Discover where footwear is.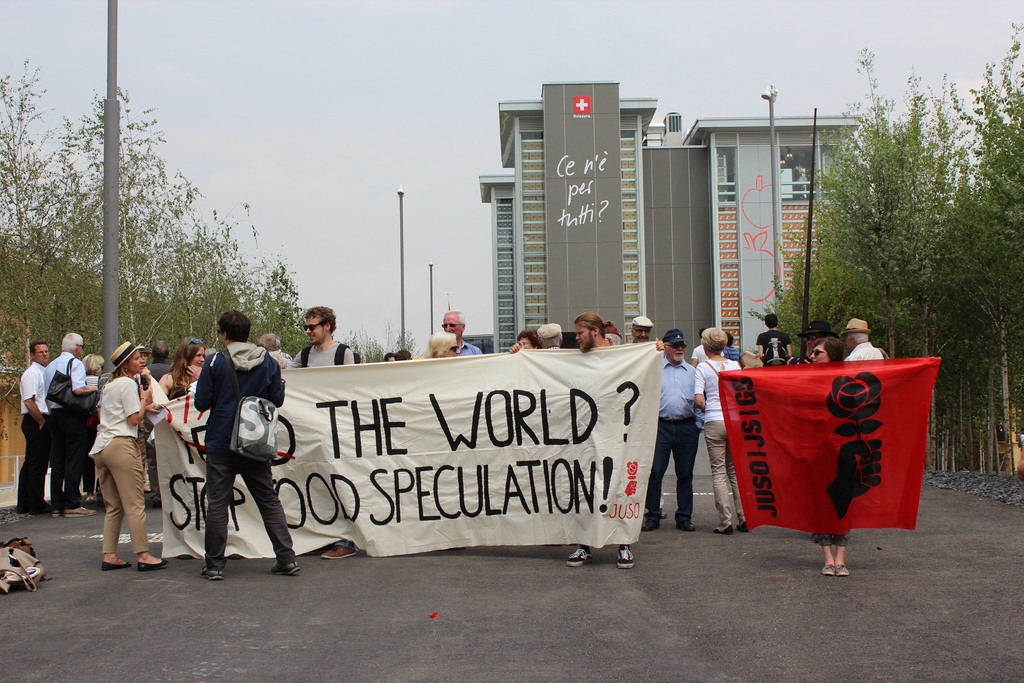
Discovered at Rect(643, 520, 659, 531).
